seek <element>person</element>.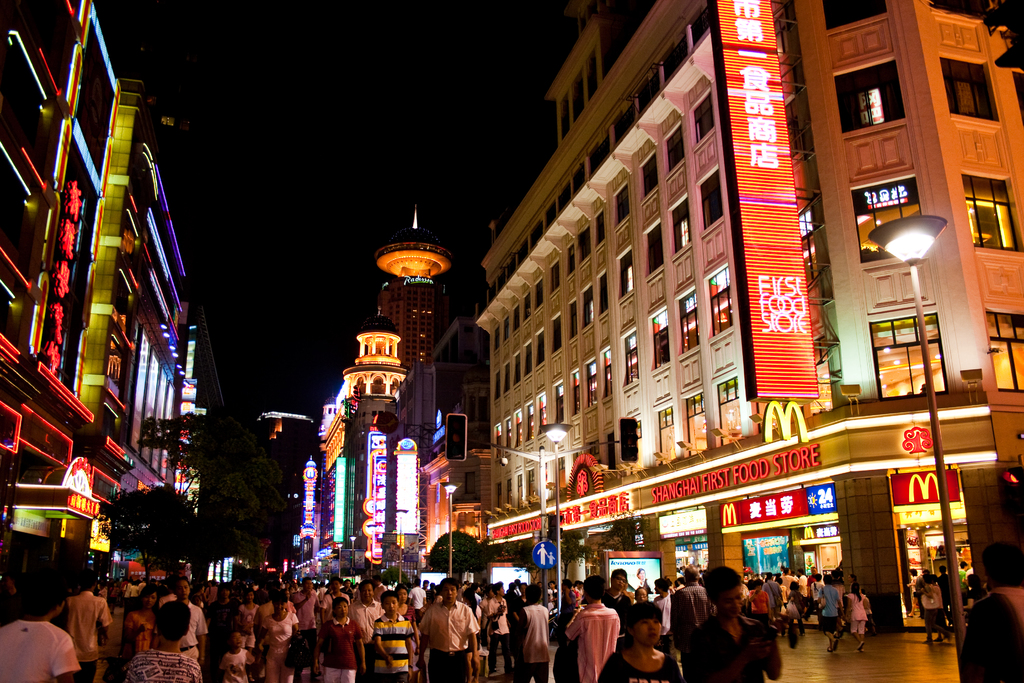
[x1=163, y1=579, x2=207, y2=664].
